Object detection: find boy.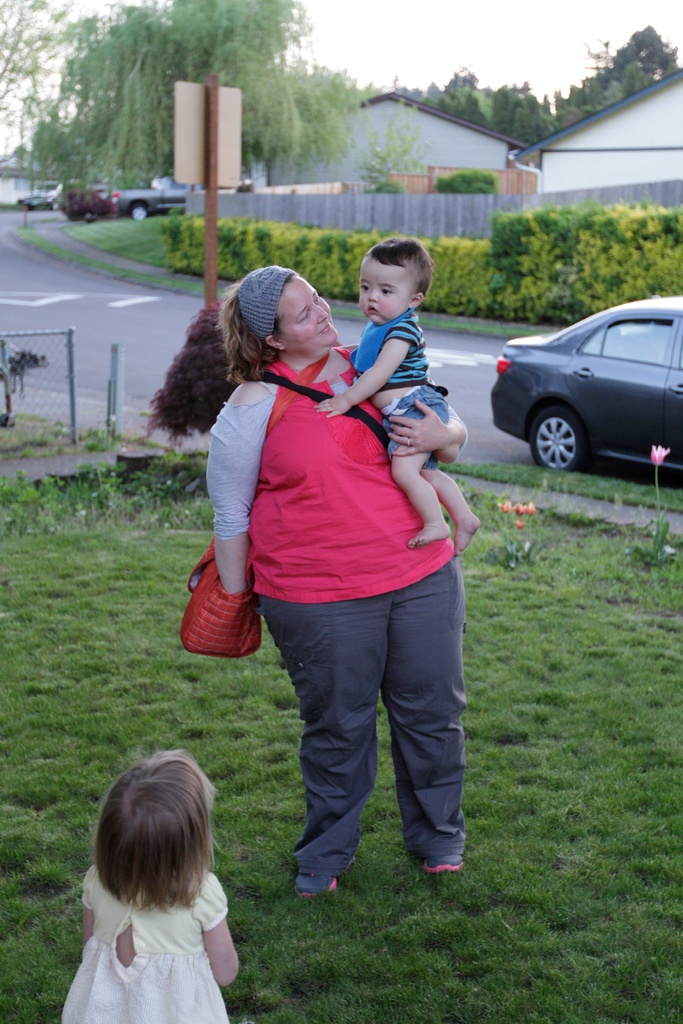
bbox=[323, 235, 479, 577].
